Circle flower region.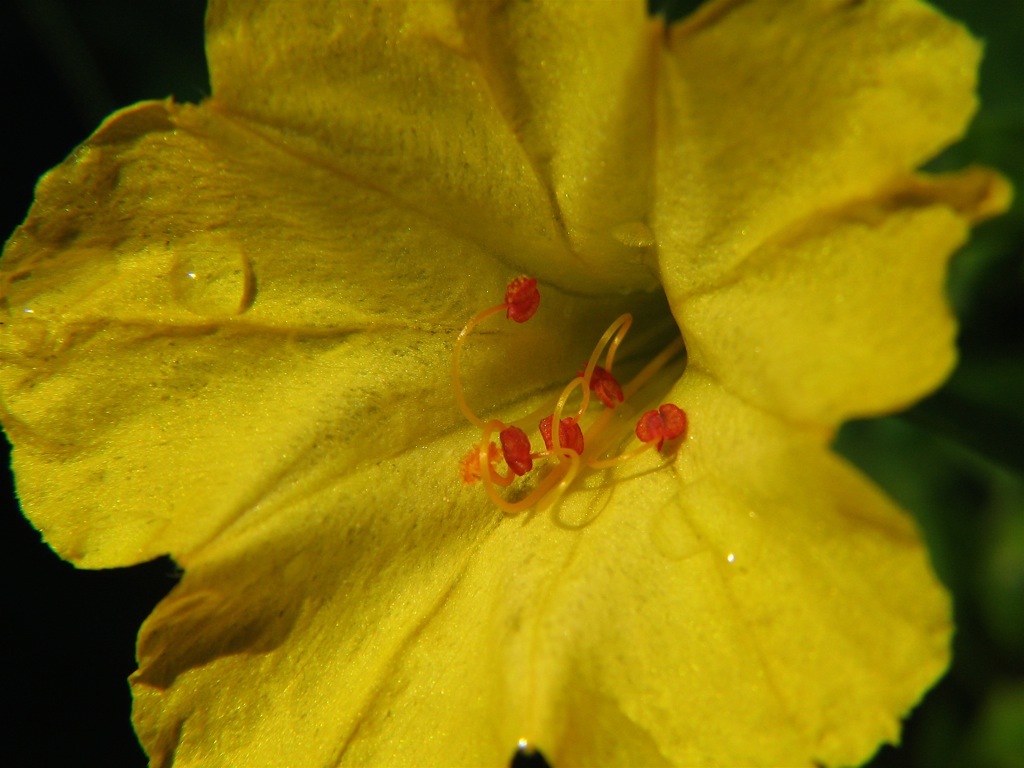
Region: bbox=[1, 1, 1023, 767].
